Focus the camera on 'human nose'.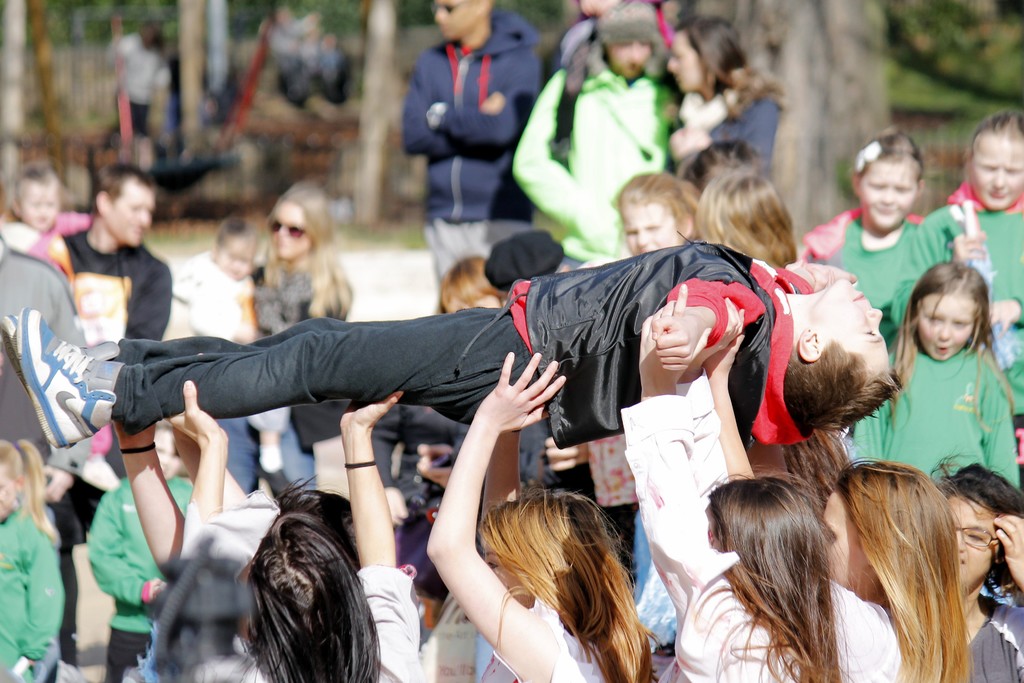
Focus region: BBox(876, 189, 894, 208).
